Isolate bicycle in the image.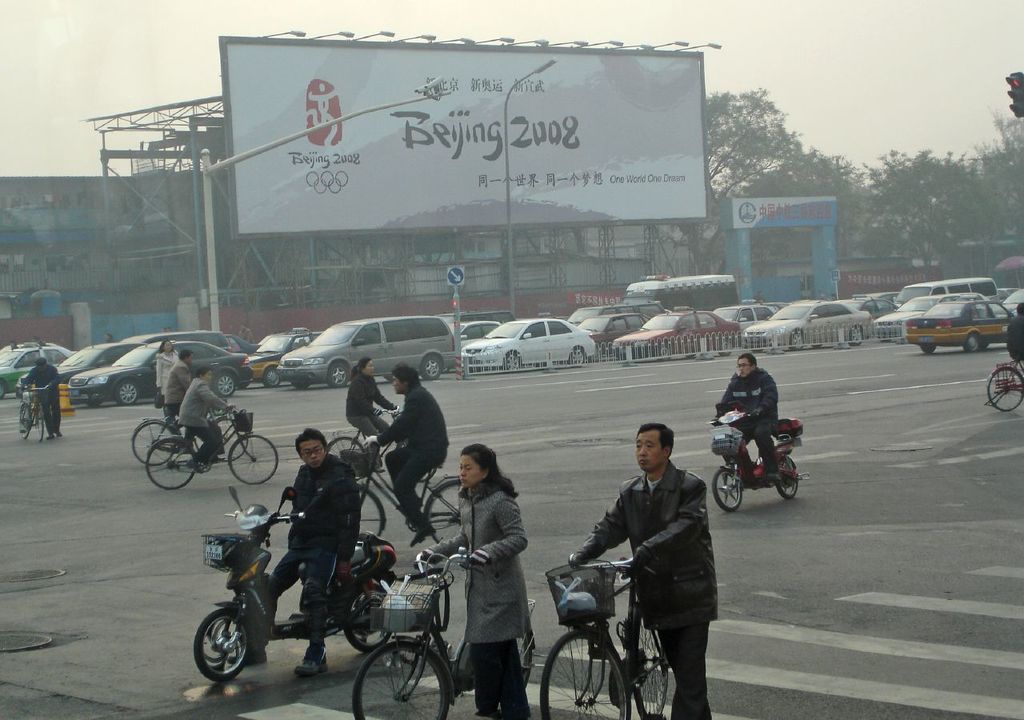
Isolated region: crop(130, 397, 250, 466).
